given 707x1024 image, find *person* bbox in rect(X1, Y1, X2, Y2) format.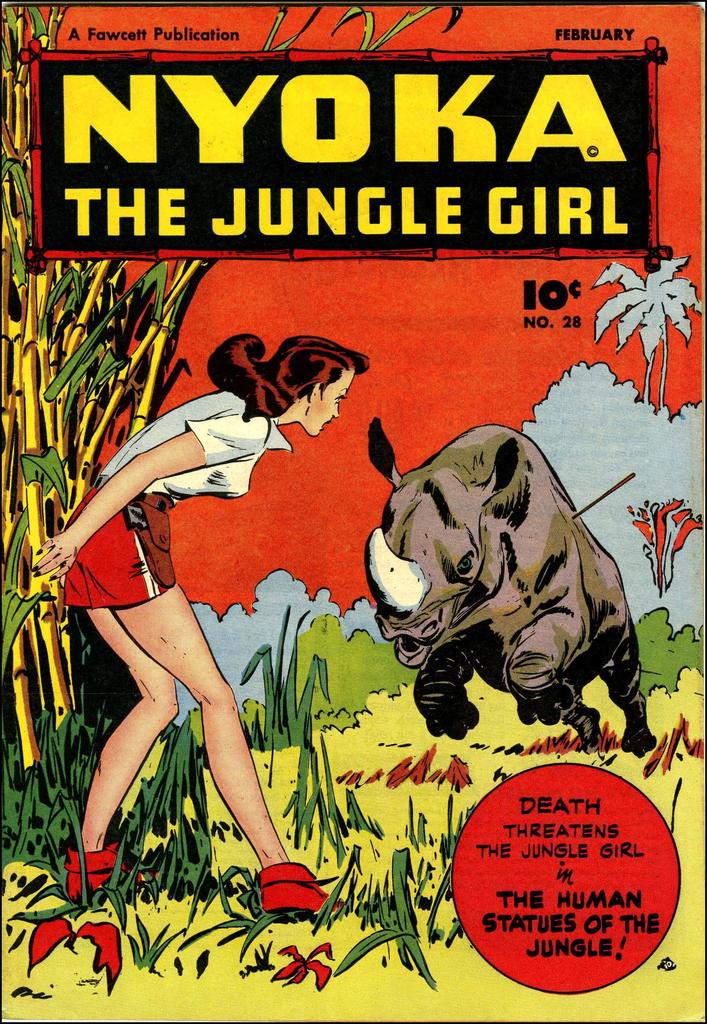
rect(50, 238, 416, 954).
